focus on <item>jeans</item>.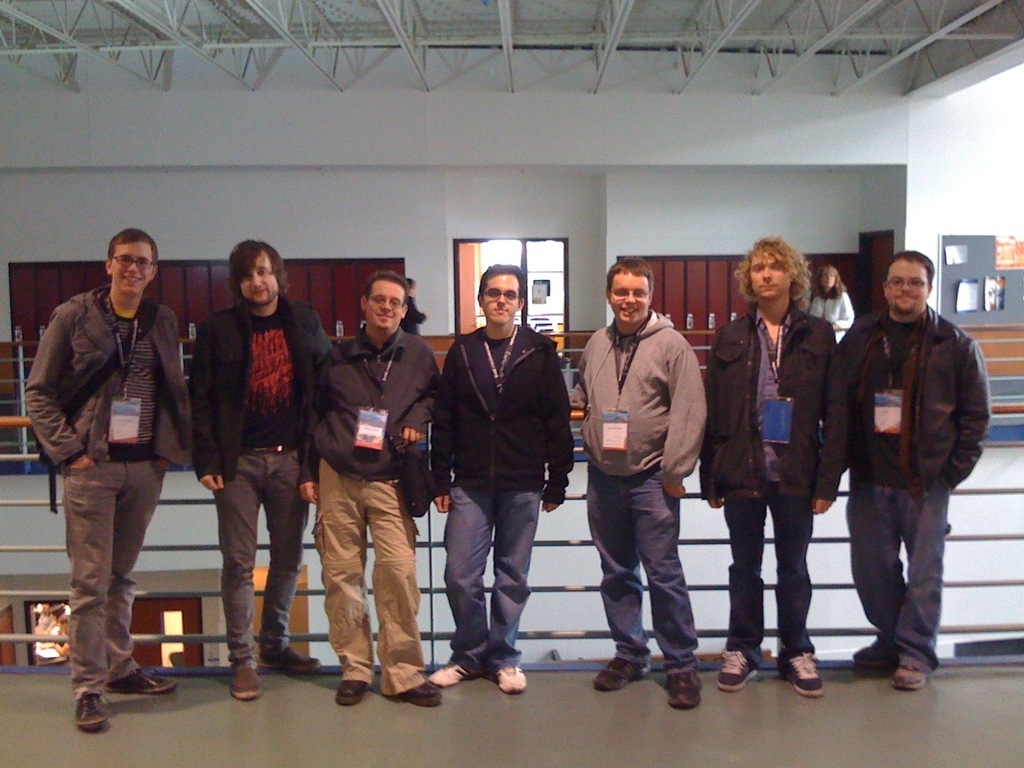
Focused at bbox(429, 476, 549, 682).
